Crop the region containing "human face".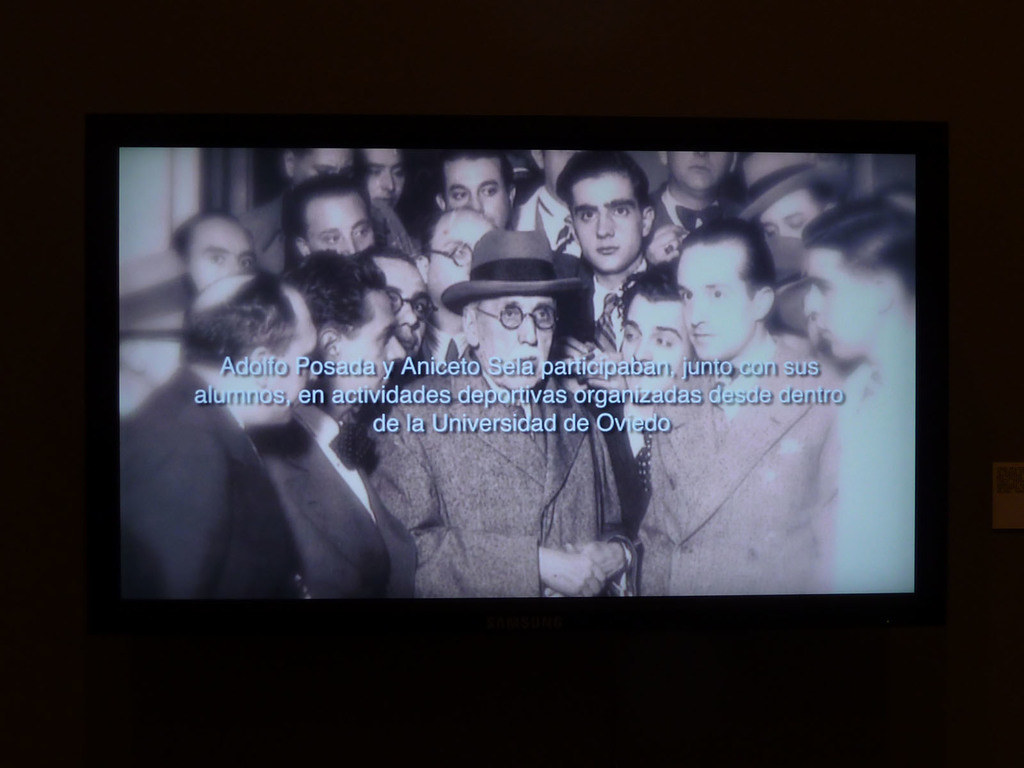
Crop region: (x1=305, y1=194, x2=376, y2=253).
